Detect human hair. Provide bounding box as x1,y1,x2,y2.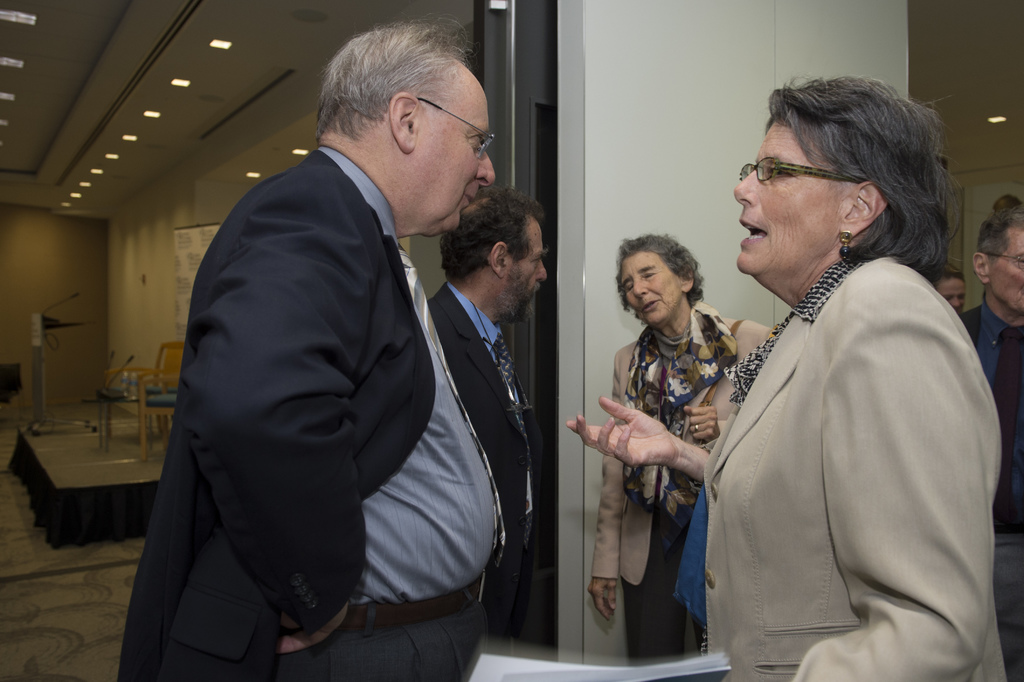
440,183,547,282.
